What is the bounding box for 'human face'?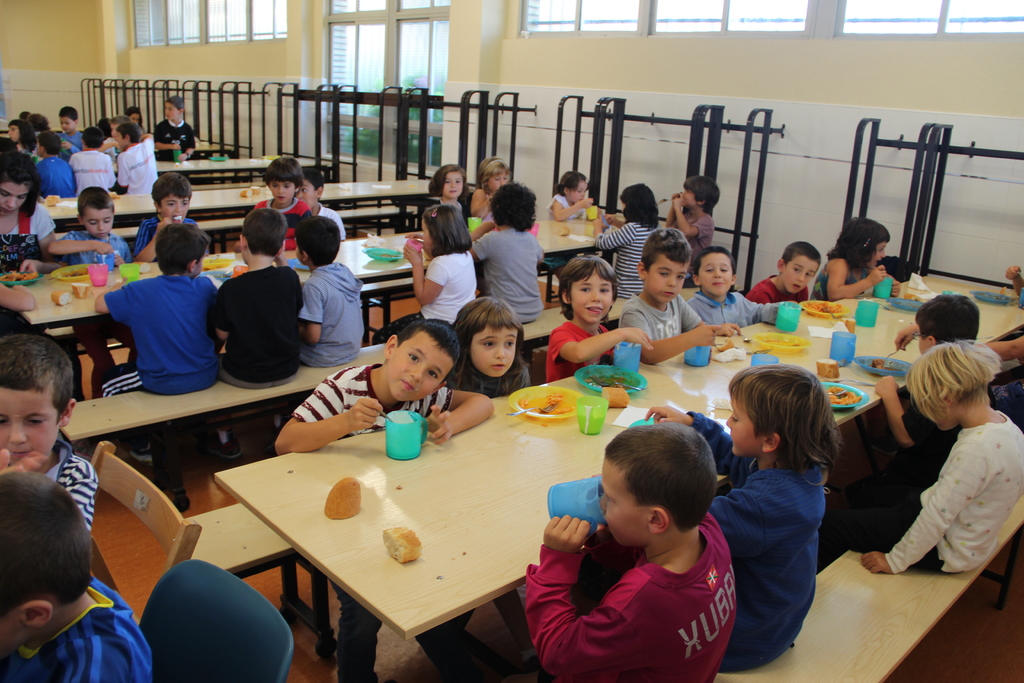
x1=573, y1=267, x2=612, y2=324.
